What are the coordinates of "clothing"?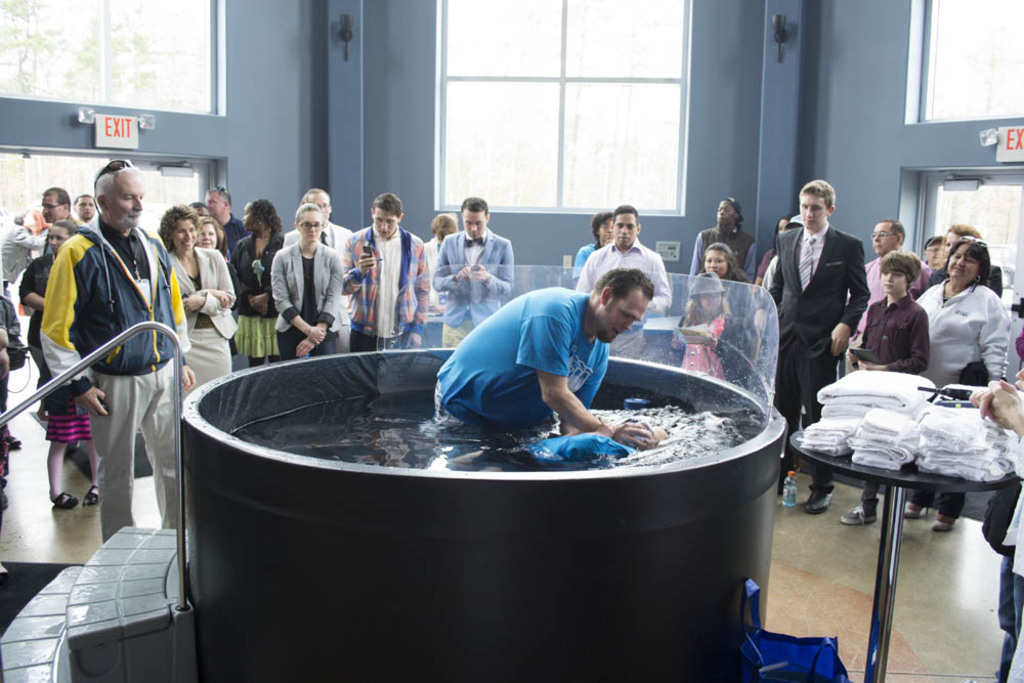
BBox(15, 251, 56, 370).
